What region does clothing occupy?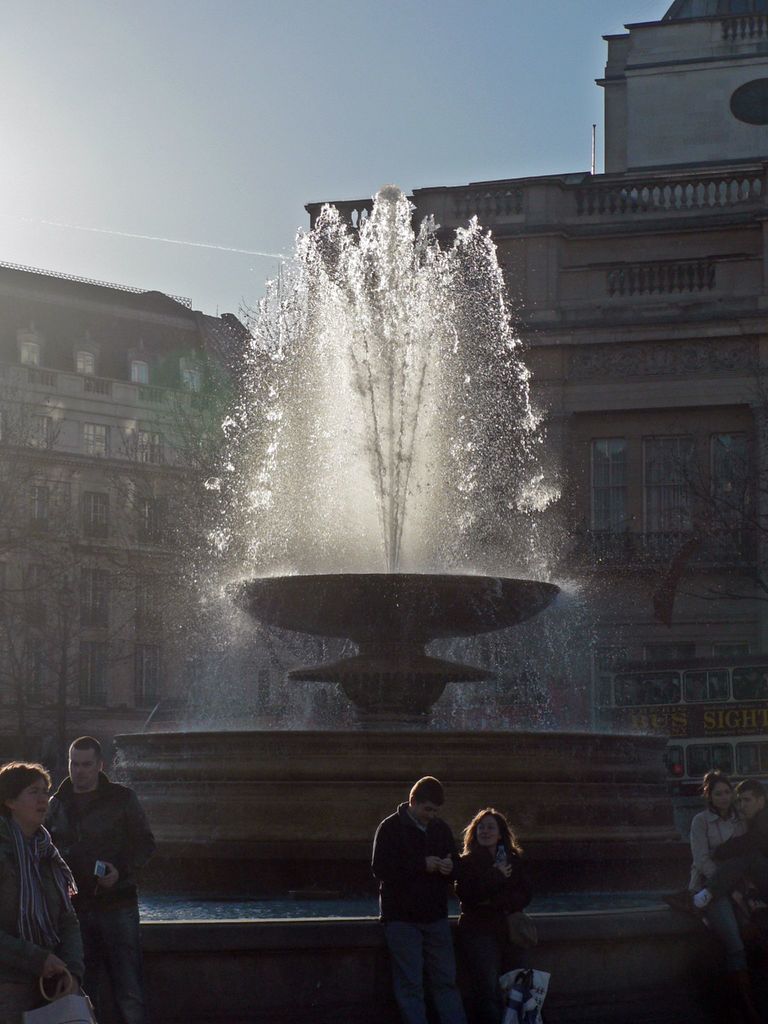
left=42, top=780, right=163, bottom=1023.
